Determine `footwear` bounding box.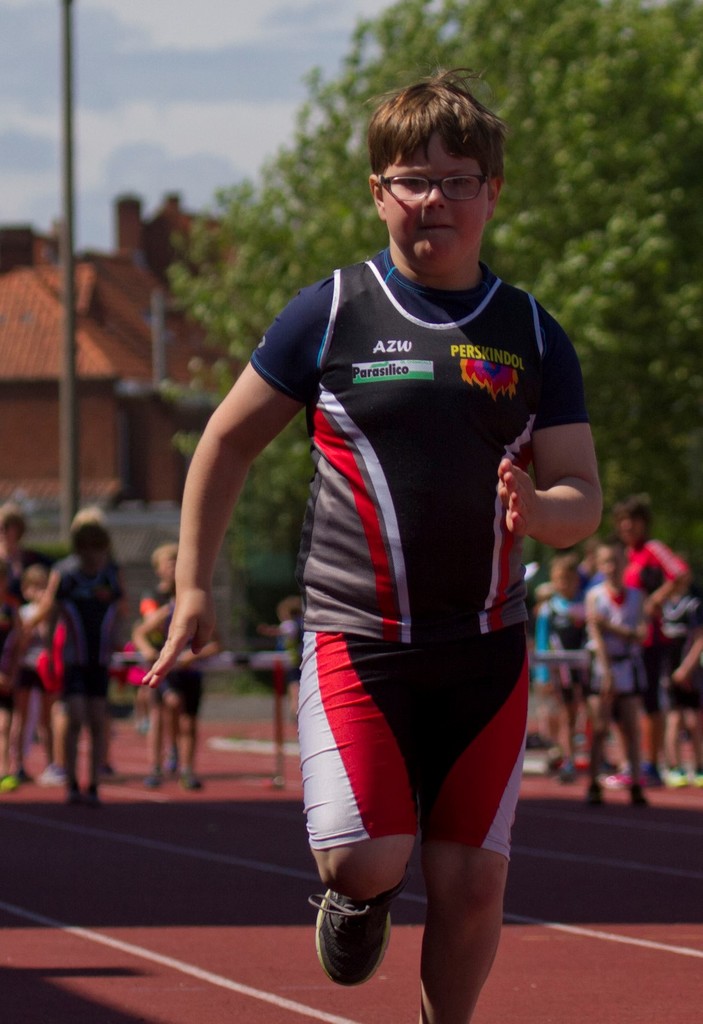
Determined: 58, 776, 70, 796.
